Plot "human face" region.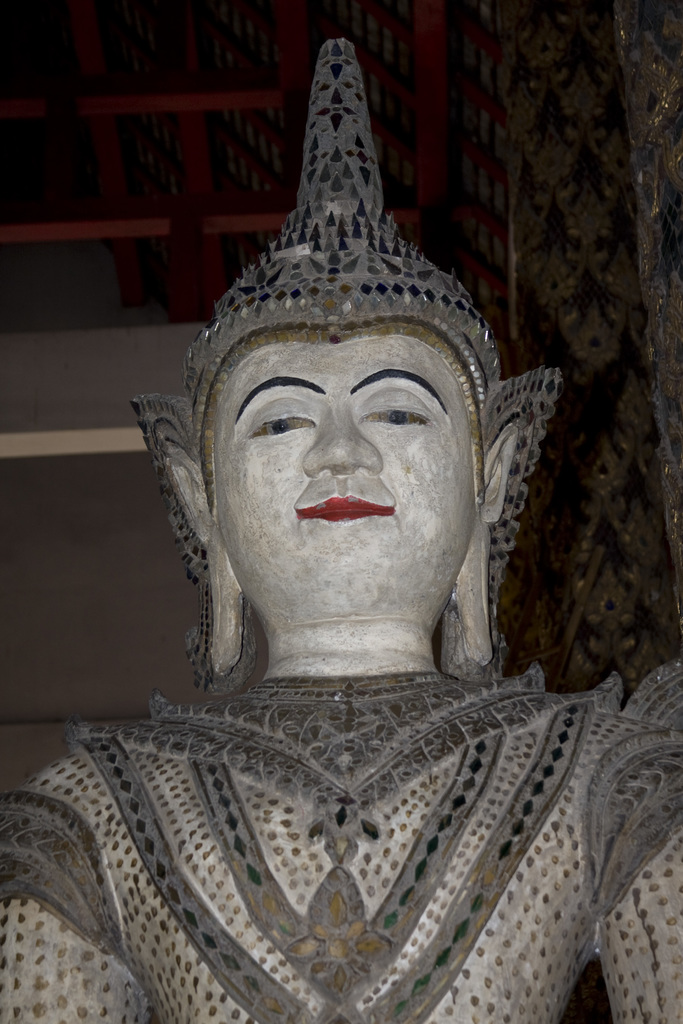
Plotted at 215 337 475 574.
